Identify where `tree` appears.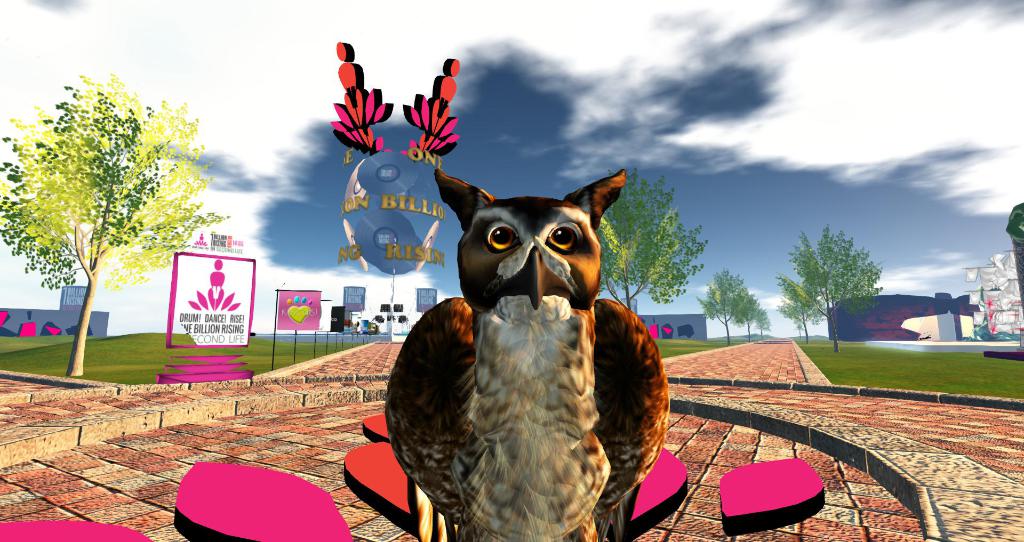
Appears at pyautogui.locateOnScreen(740, 296, 753, 337).
